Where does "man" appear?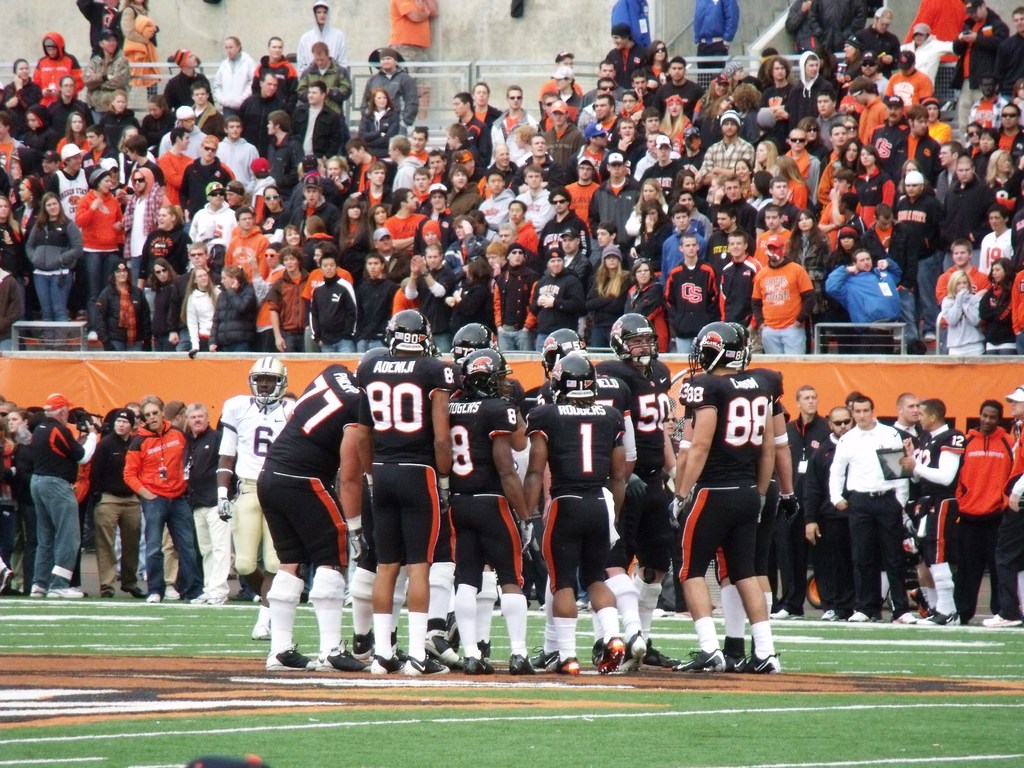
Appears at bbox(412, 127, 430, 154).
